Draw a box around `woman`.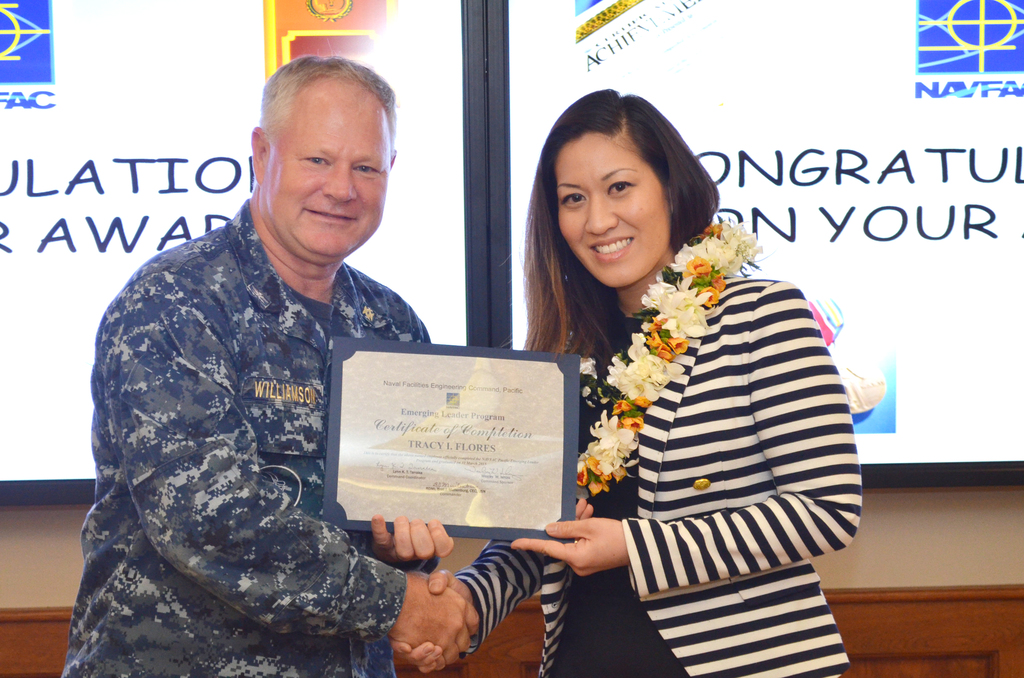
box=[480, 83, 854, 676].
